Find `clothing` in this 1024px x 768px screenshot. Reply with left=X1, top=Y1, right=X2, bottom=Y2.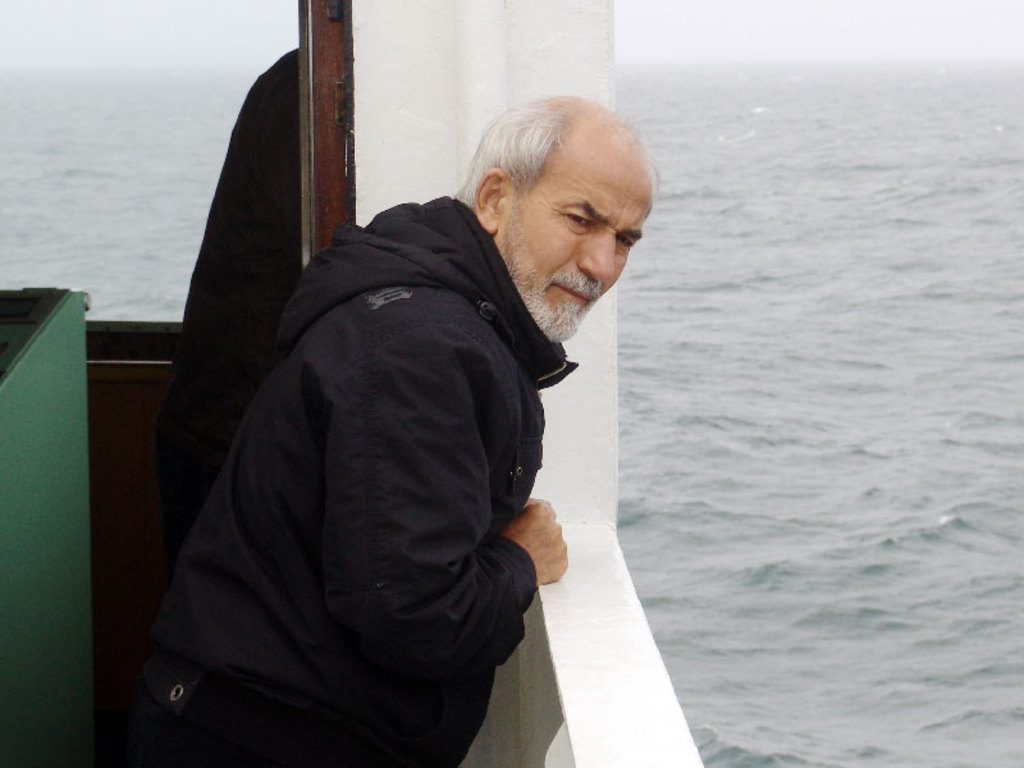
left=82, top=200, right=575, bottom=767.
